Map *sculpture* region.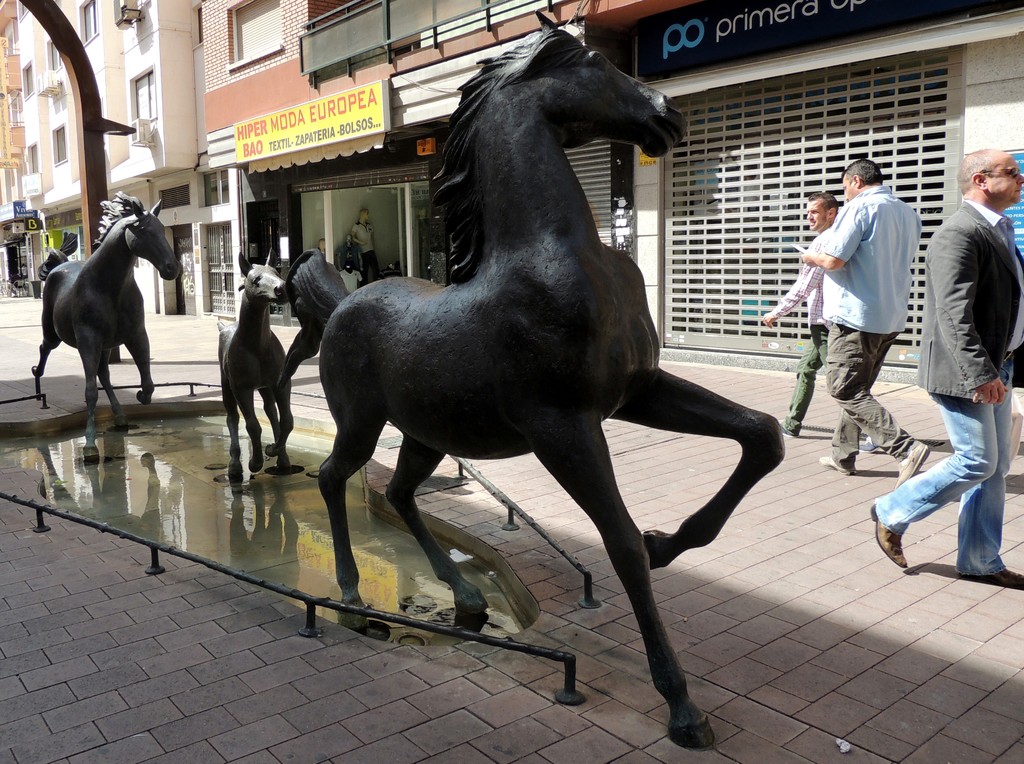
Mapped to bbox=(20, 190, 182, 464).
